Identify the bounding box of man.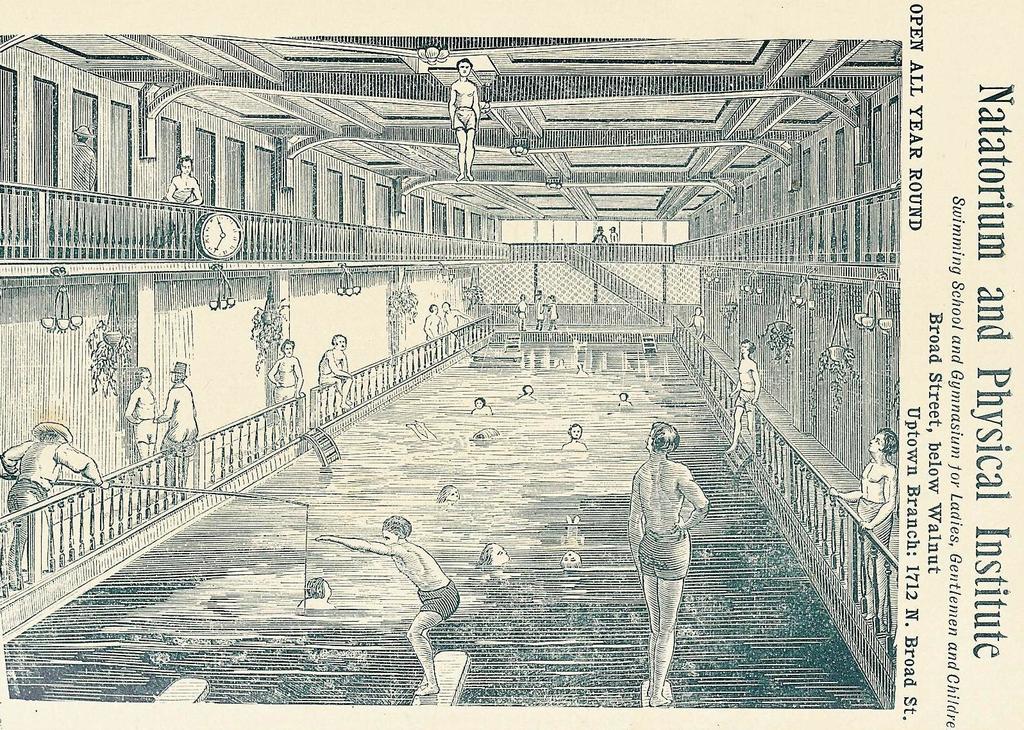
l=325, t=323, r=361, b=416.
